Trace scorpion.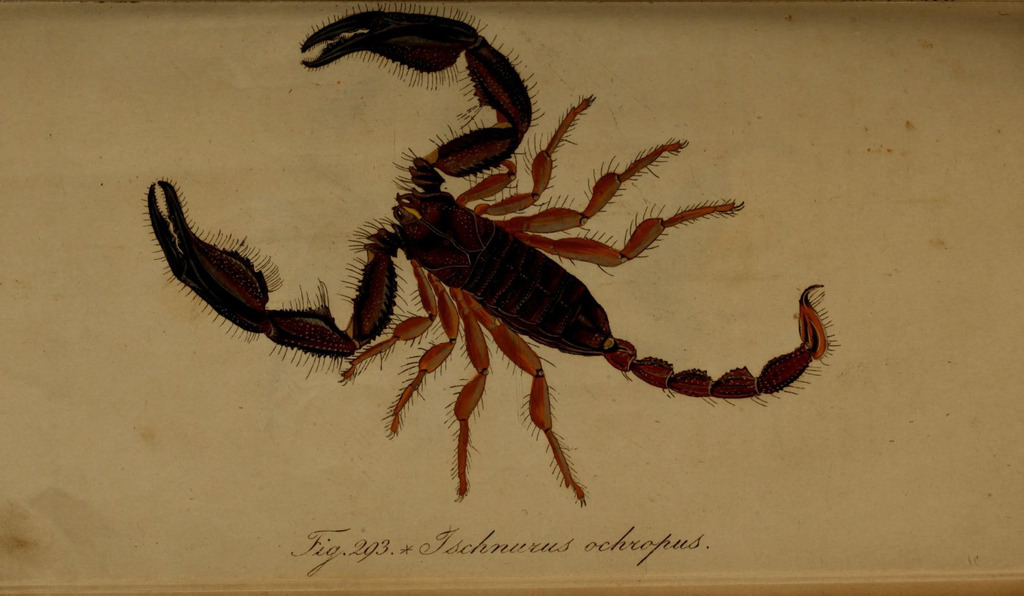
Traced to <bbox>143, 3, 833, 505</bbox>.
